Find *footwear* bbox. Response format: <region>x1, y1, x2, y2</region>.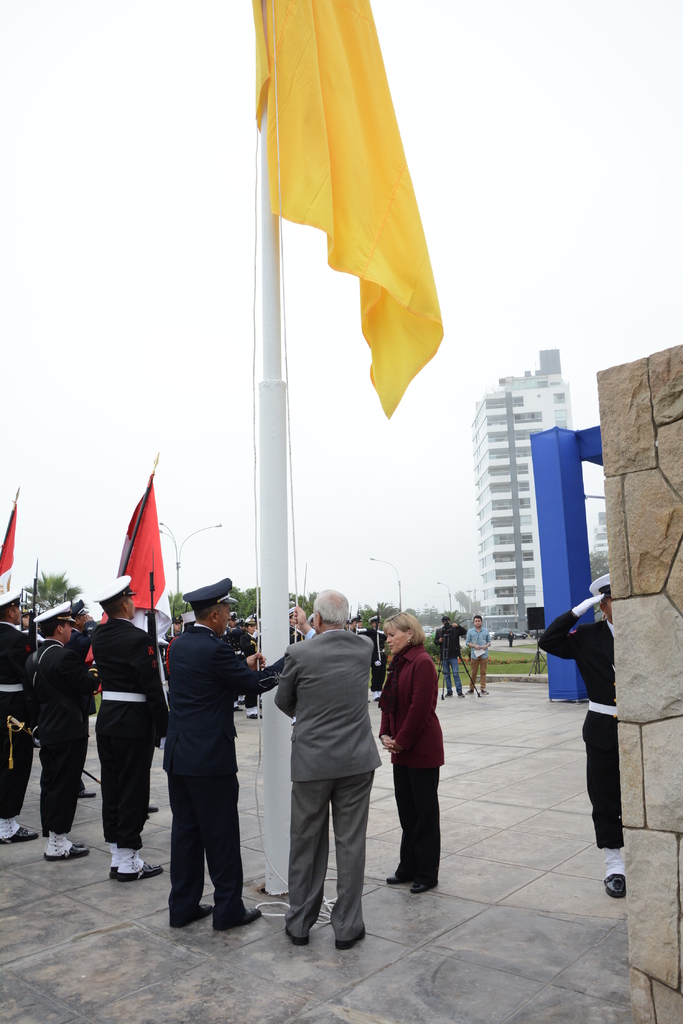
<region>466, 687, 473, 695</region>.
